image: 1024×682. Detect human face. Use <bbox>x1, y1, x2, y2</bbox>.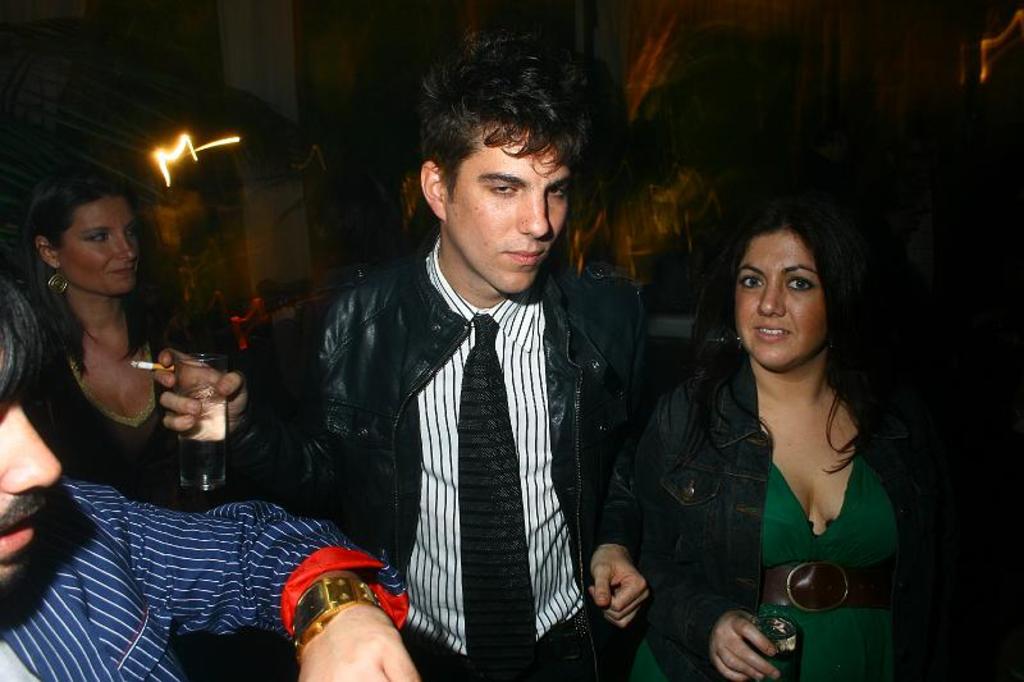
<bbox>451, 133, 573, 290</bbox>.
